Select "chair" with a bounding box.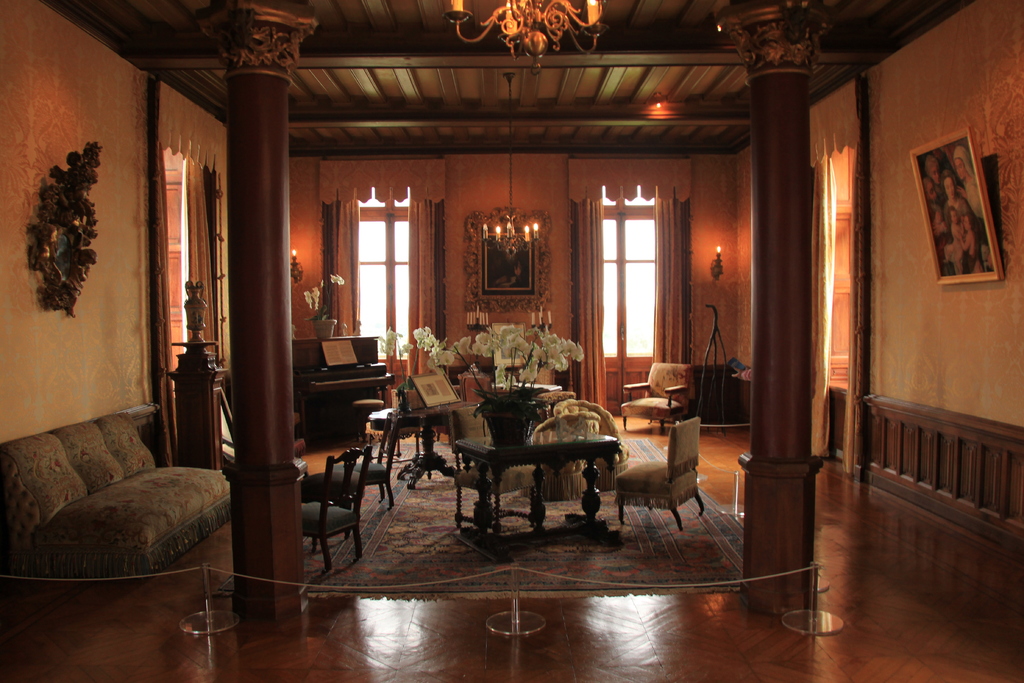
[left=456, top=365, right=493, bottom=411].
